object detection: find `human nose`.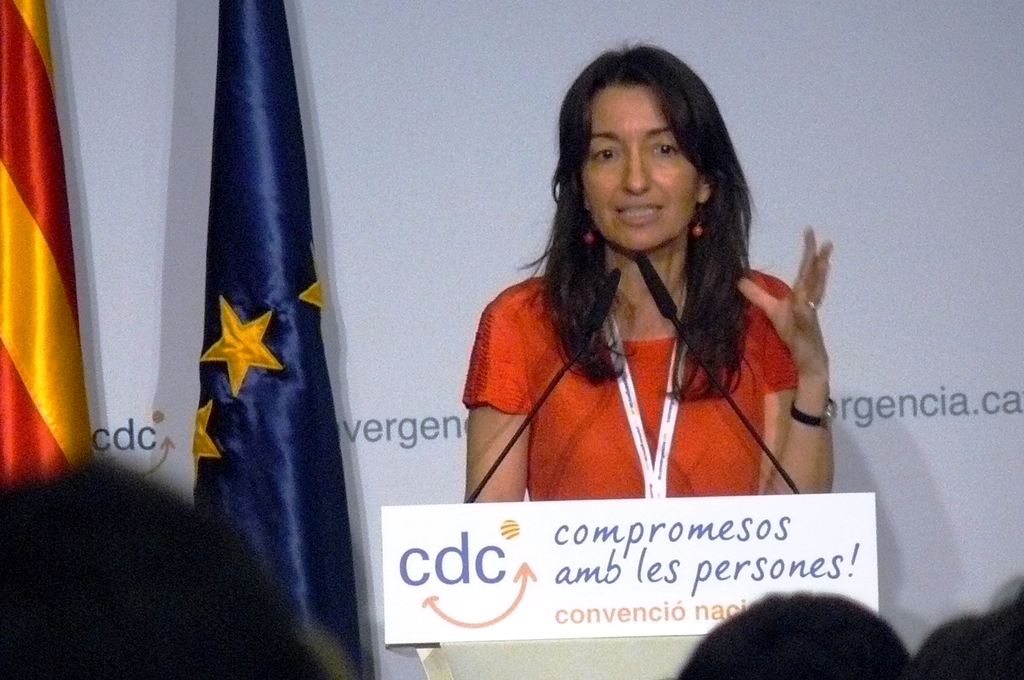
region(621, 144, 650, 191).
